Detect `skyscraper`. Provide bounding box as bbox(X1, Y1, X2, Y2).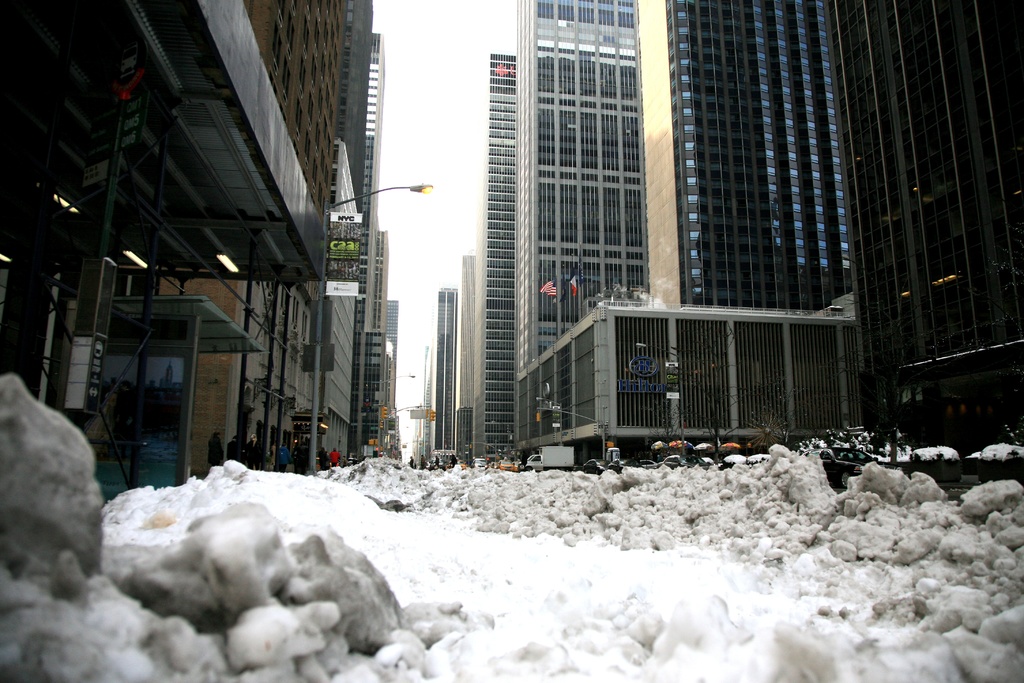
bbox(374, 231, 404, 461).
